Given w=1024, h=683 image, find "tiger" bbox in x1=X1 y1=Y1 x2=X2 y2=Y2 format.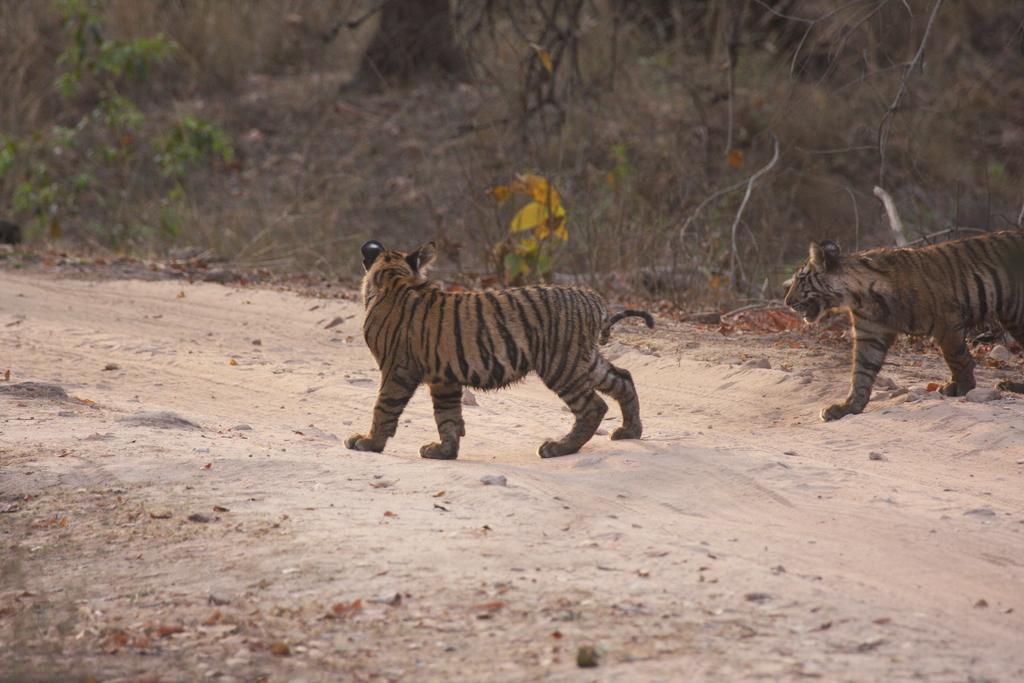
x1=344 y1=245 x2=660 y2=470.
